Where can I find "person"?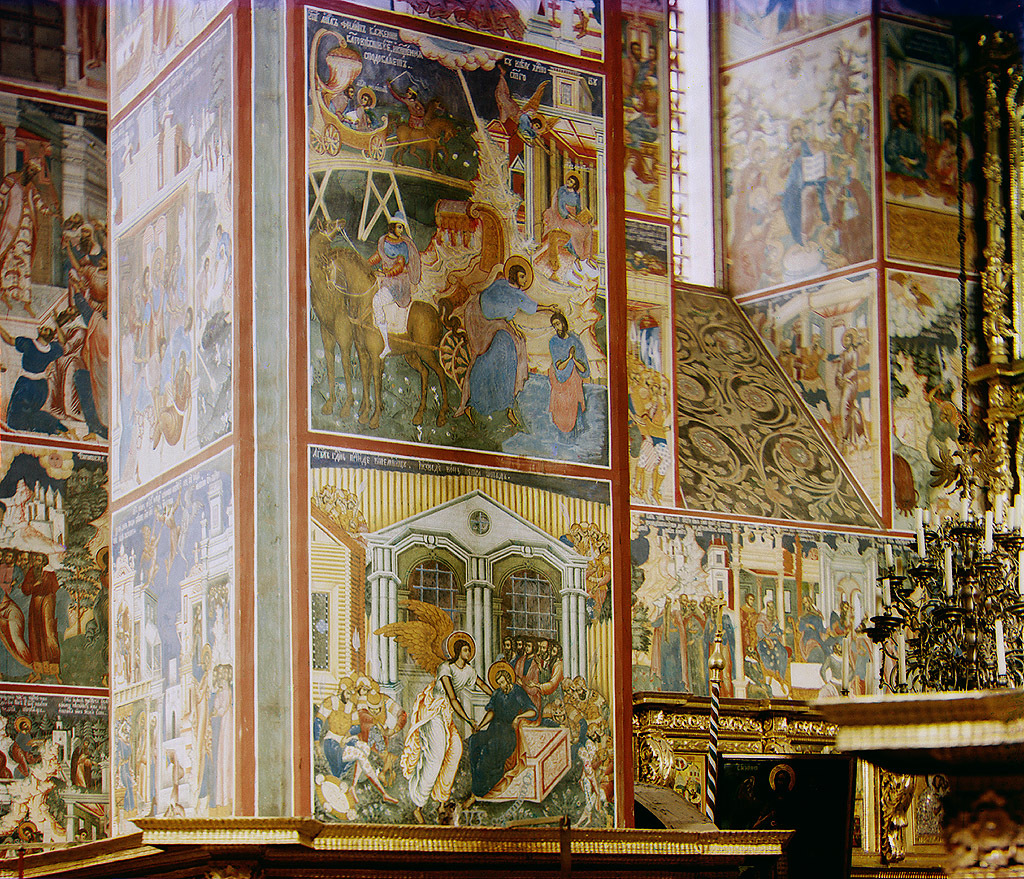
You can find it at [781, 122, 832, 239].
